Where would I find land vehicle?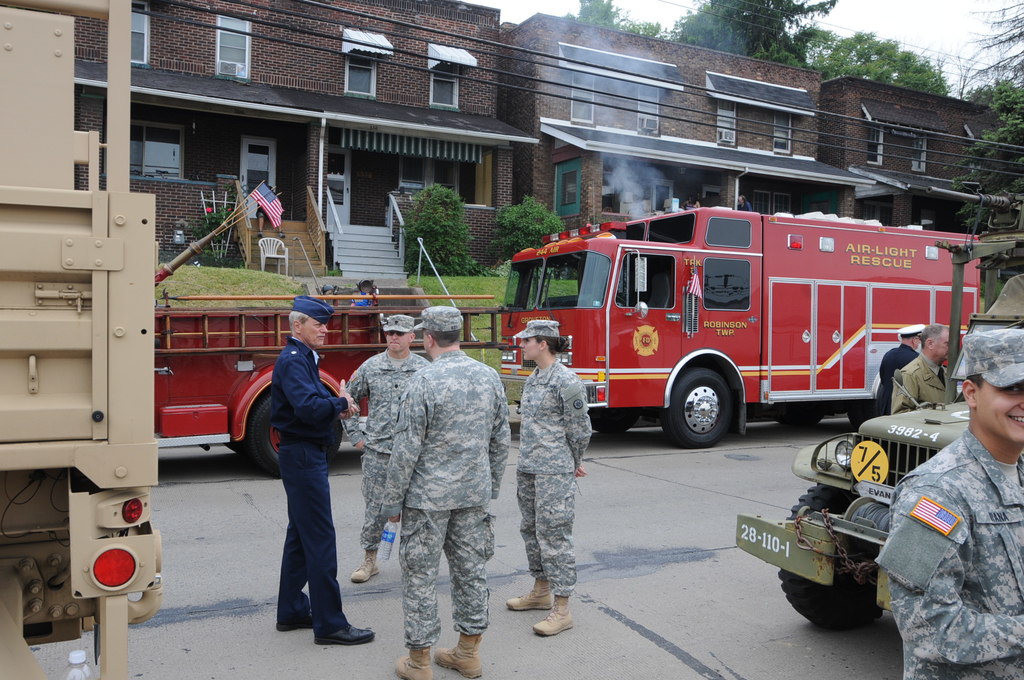
At {"left": 152, "top": 298, "right": 502, "bottom": 473}.
